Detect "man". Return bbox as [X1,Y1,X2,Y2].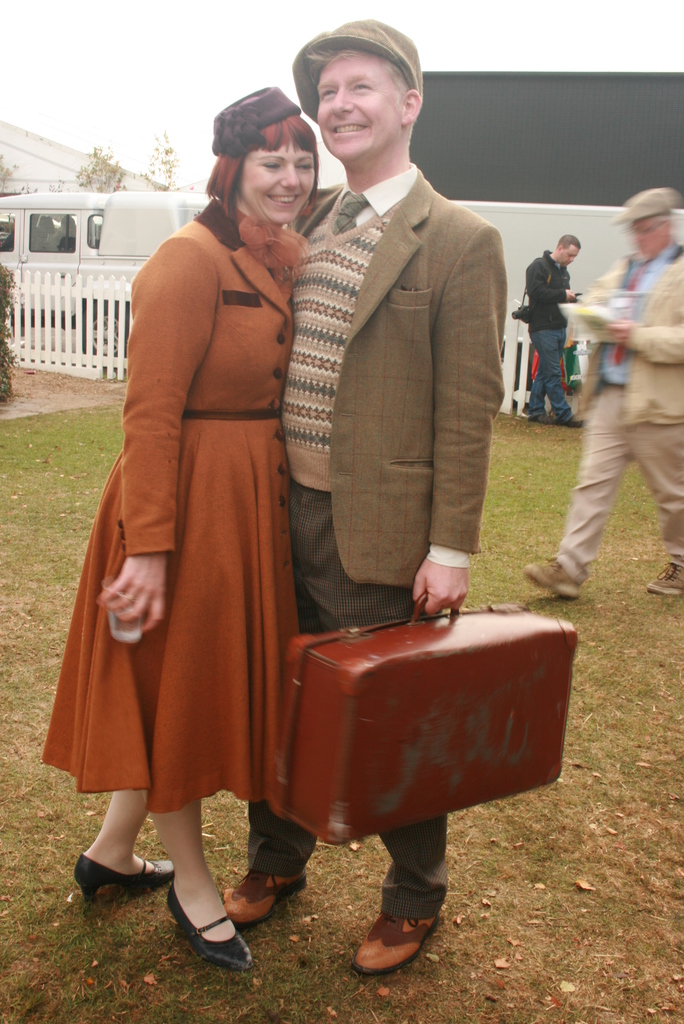
[520,230,583,431].
